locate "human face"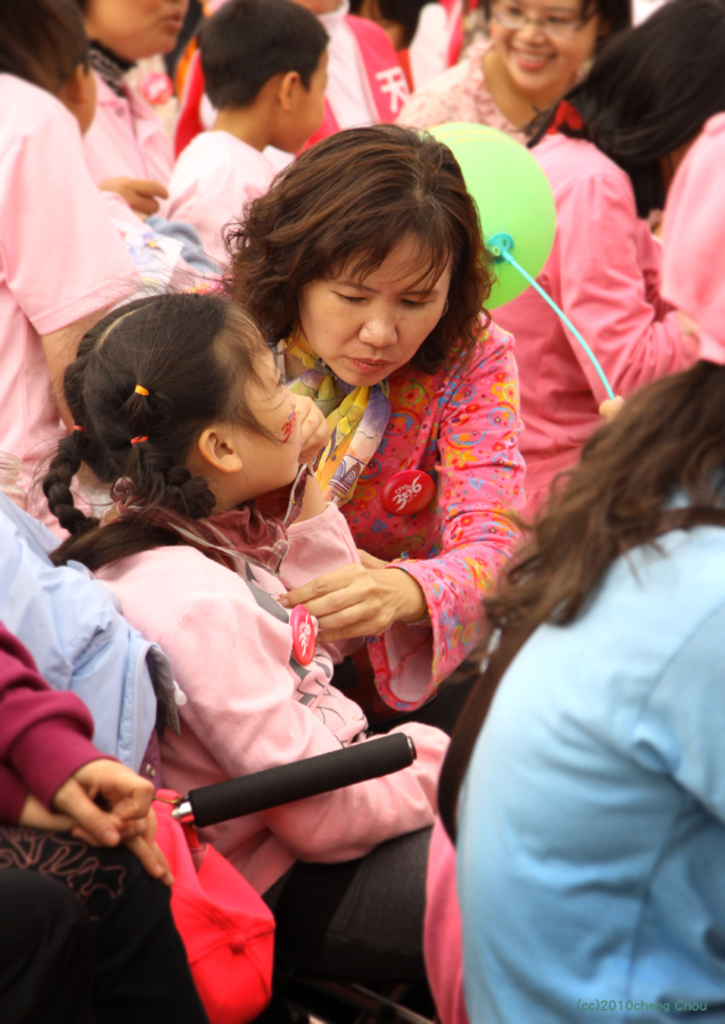
[left=487, top=0, right=595, bottom=94]
